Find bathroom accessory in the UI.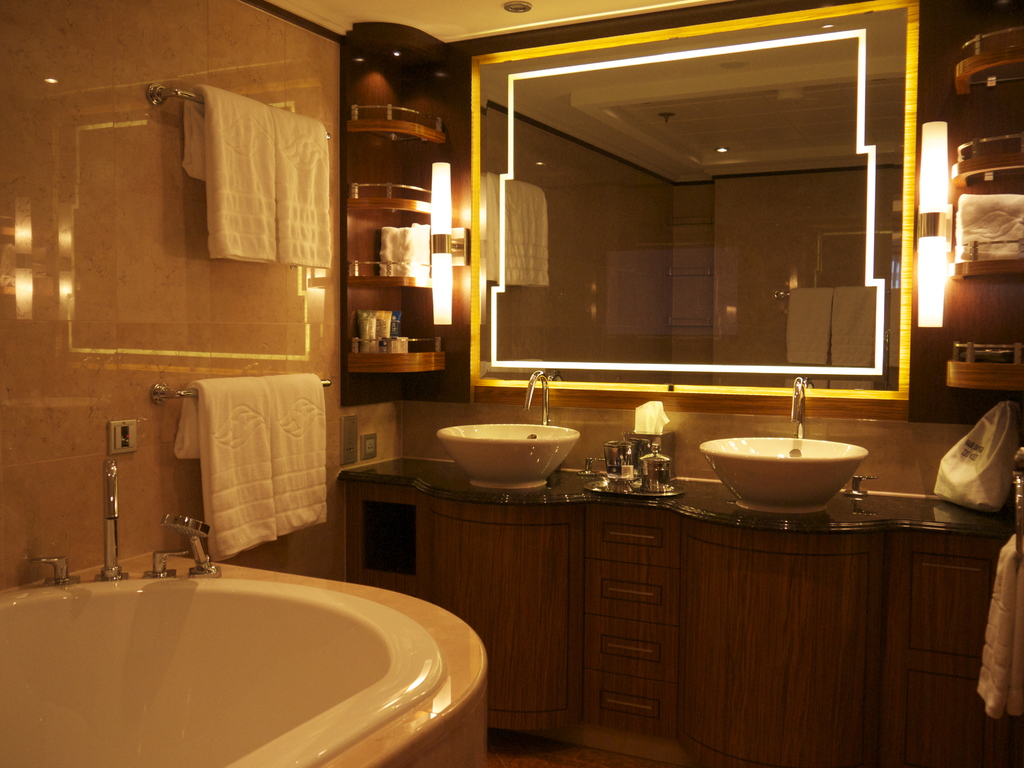
UI element at left=152, top=377, right=331, bottom=402.
